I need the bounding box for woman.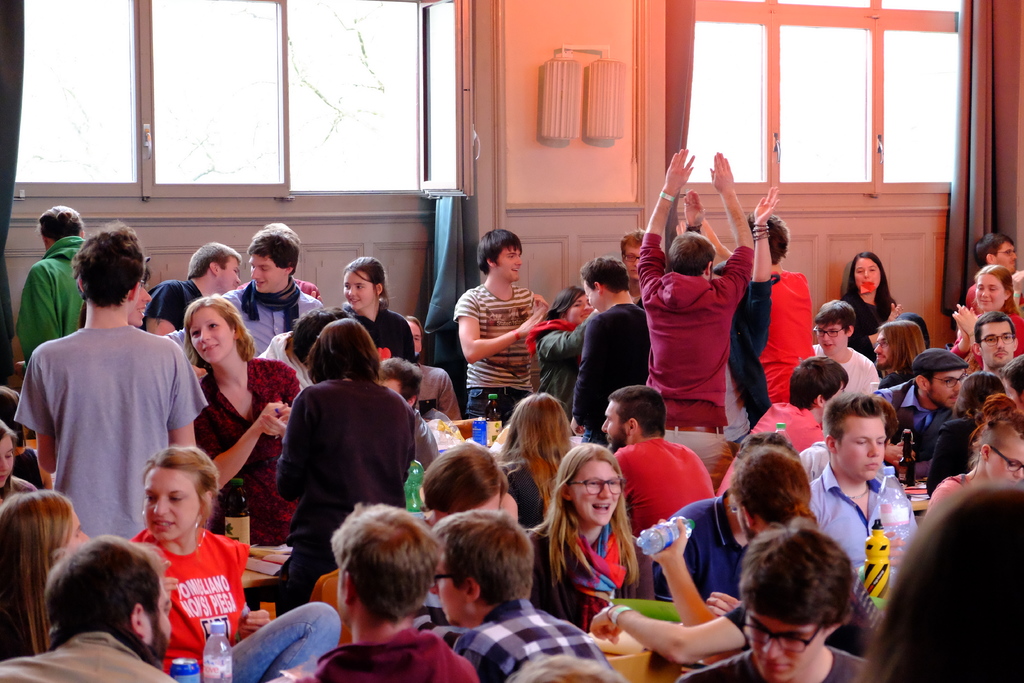
Here it is: left=0, top=483, right=90, bottom=664.
